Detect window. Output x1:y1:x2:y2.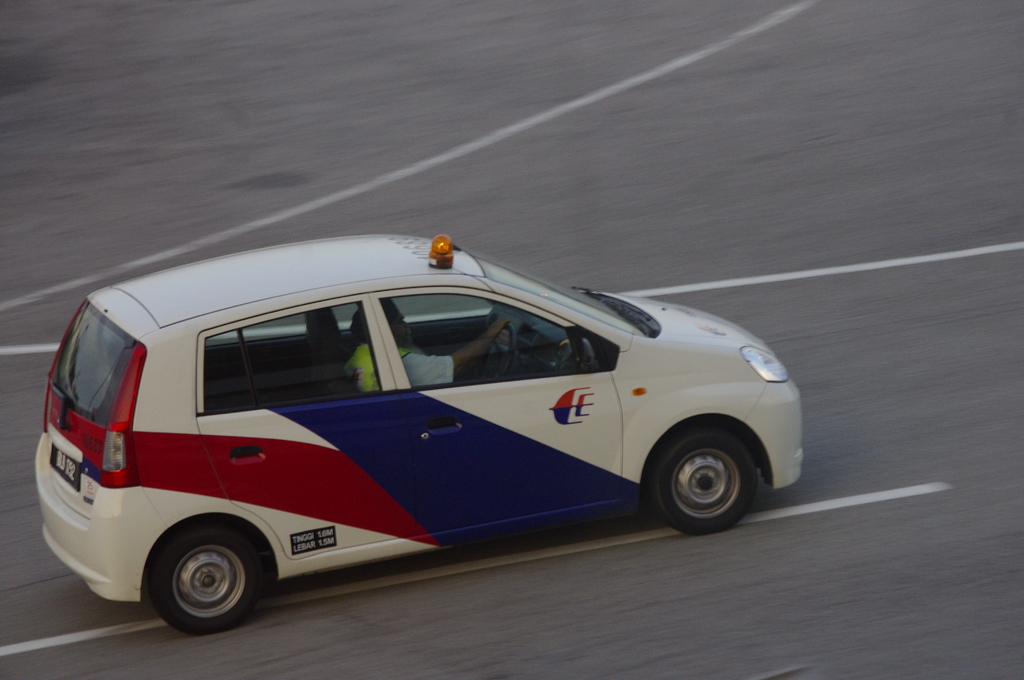
388:295:489:324.
